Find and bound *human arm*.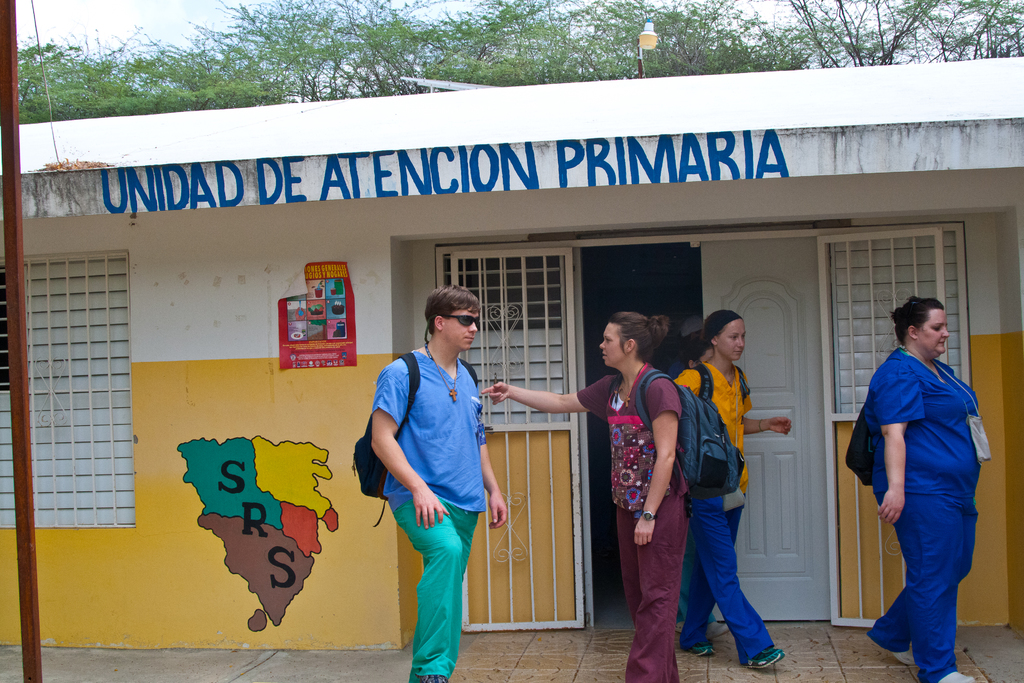
Bound: [left=360, top=400, right=415, bottom=537].
